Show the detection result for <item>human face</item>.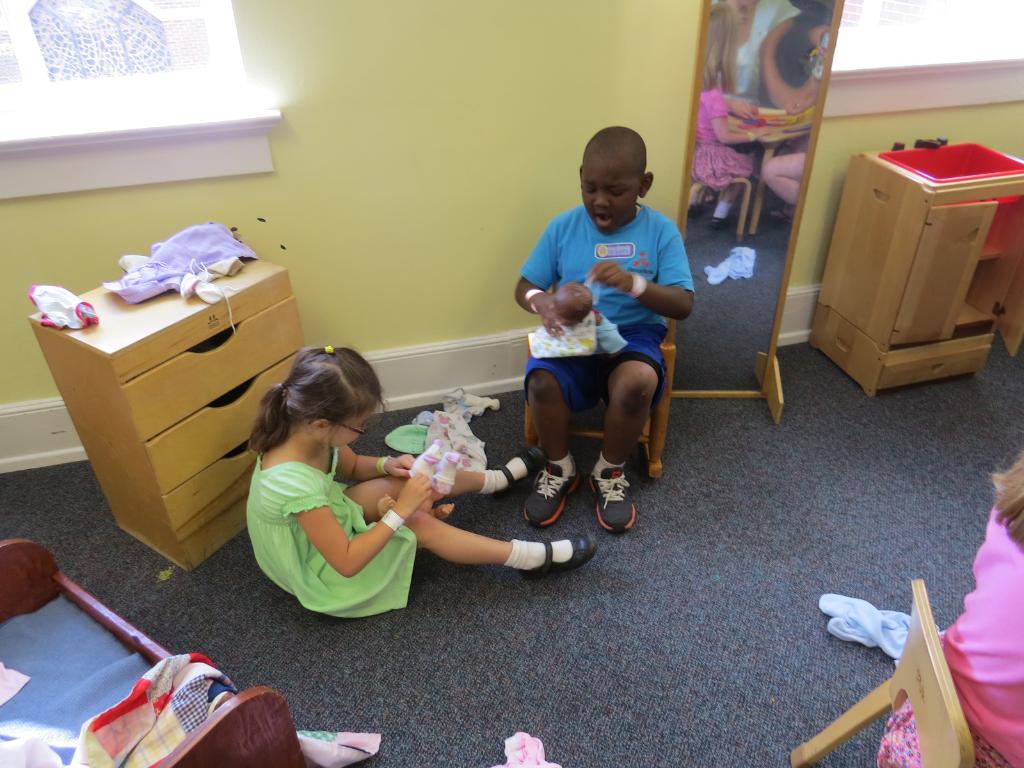
{"x1": 579, "y1": 161, "x2": 640, "y2": 237}.
